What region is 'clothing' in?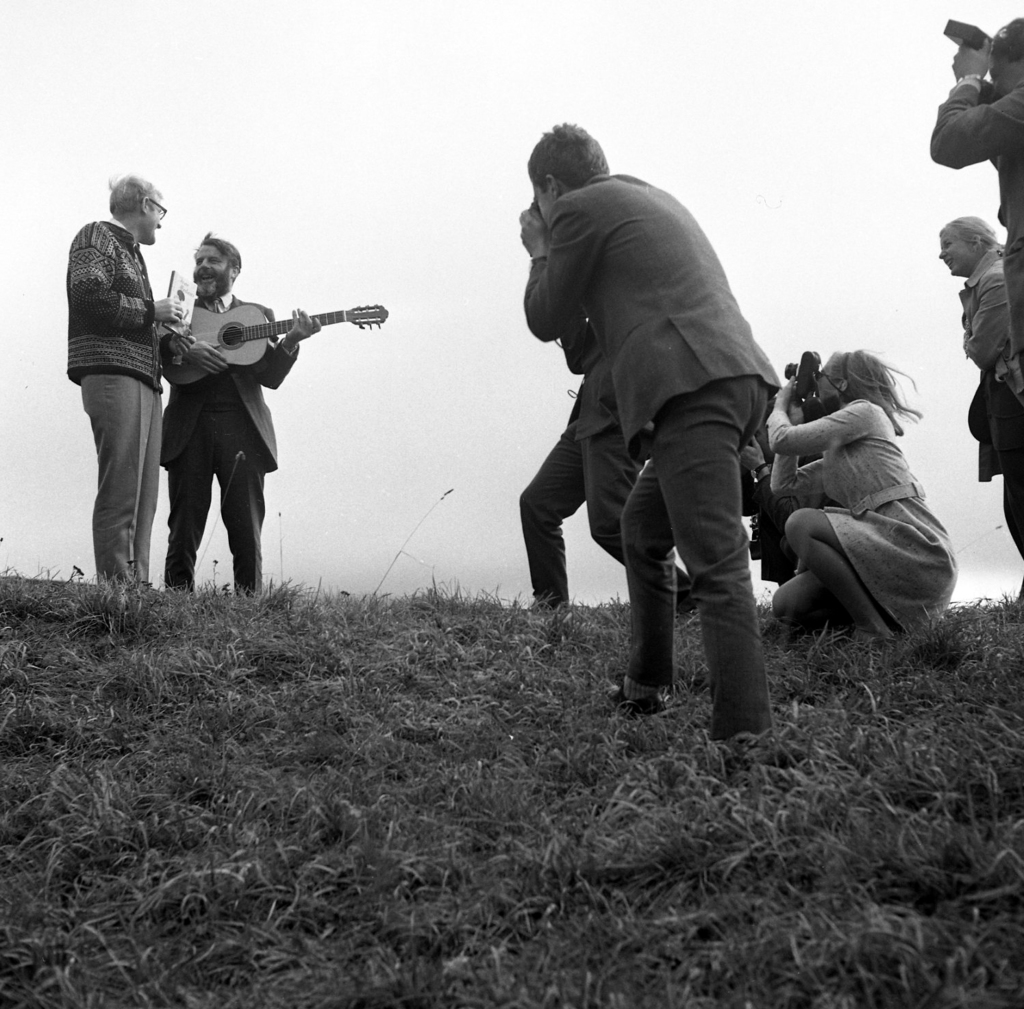
pyautogui.locateOnScreen(618, 389, 784, 729).
